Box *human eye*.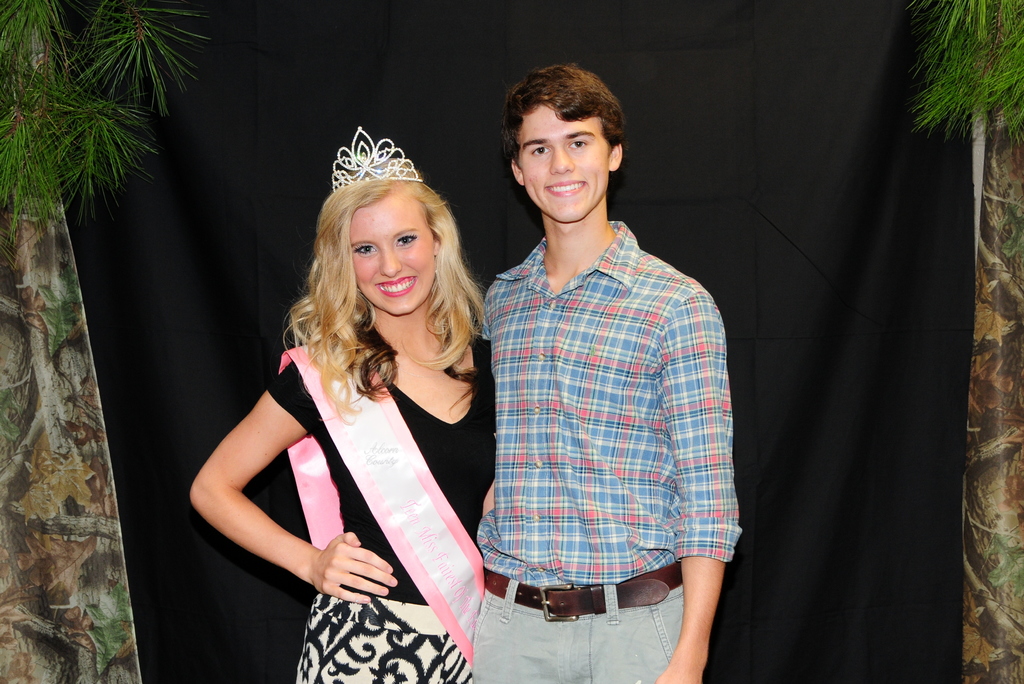
568, 135, 590, 154.
